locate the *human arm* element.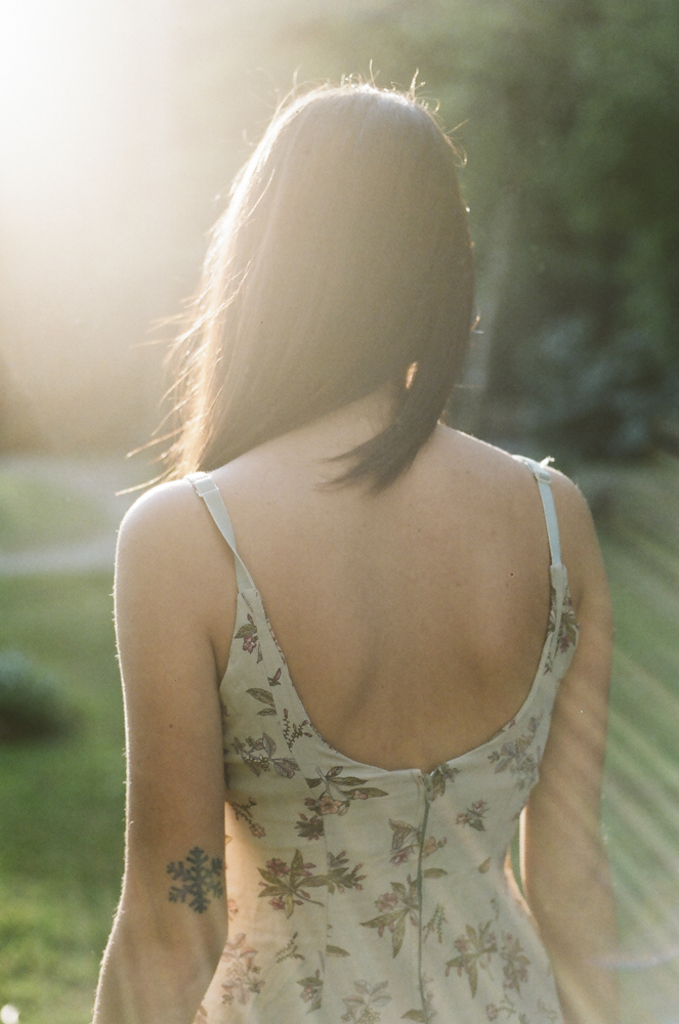
Element bbox: box(513, 462, 643, 1023).
